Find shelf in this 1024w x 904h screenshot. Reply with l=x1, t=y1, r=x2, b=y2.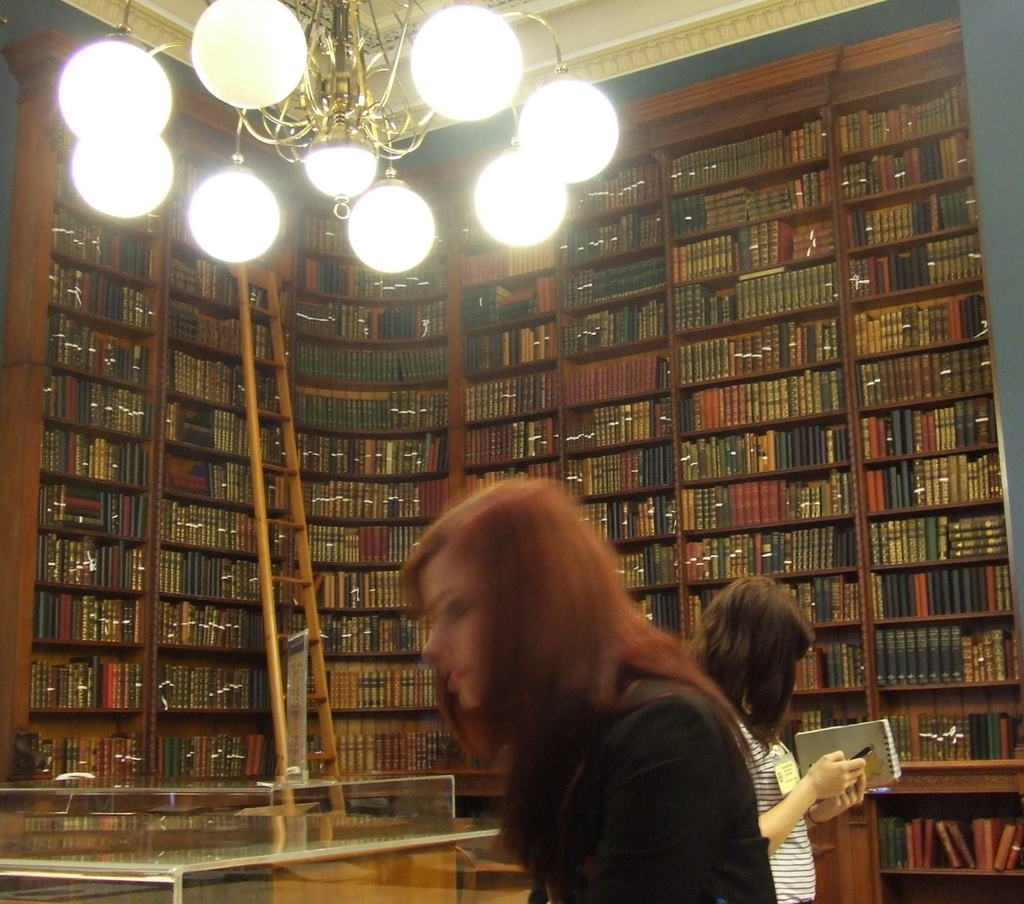
l=44, t=476, r=147, b=543.
